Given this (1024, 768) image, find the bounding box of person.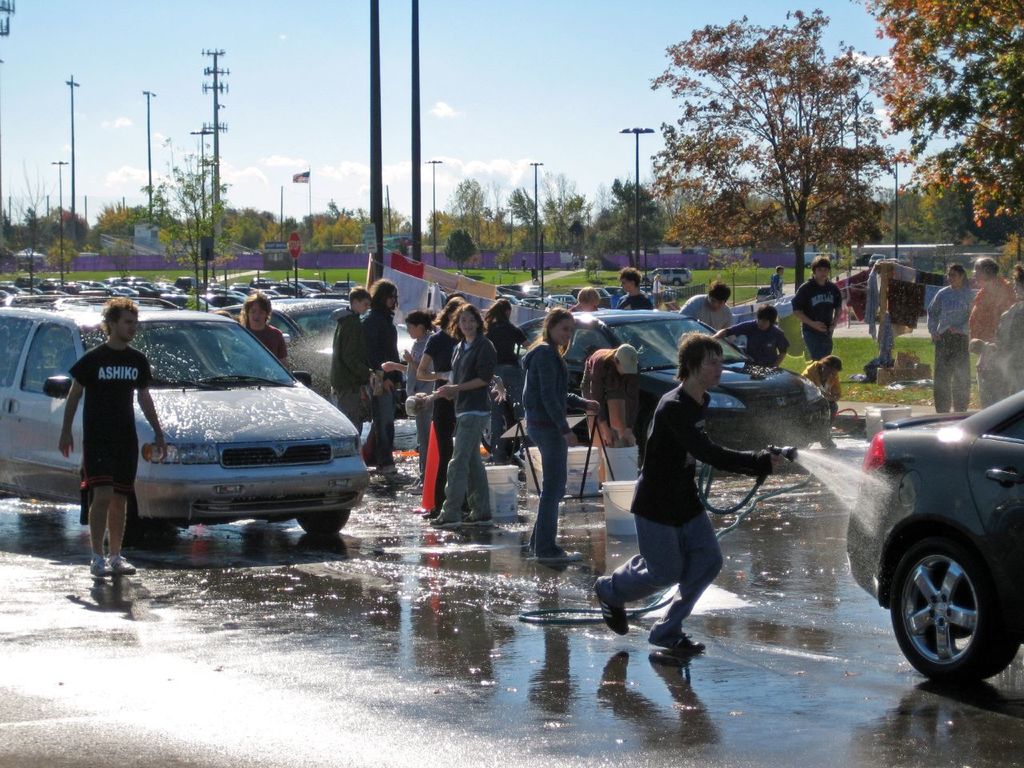
518, 306, 602, 554.
